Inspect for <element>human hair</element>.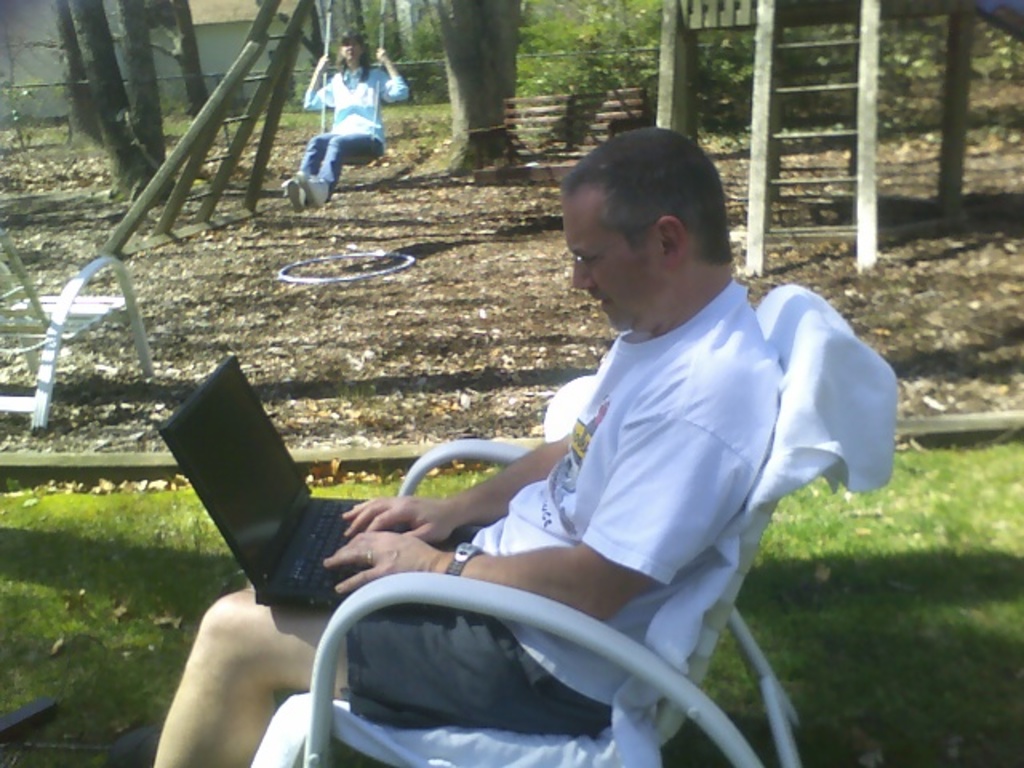
Inspection: select_region(328, 22, 379, 74).
